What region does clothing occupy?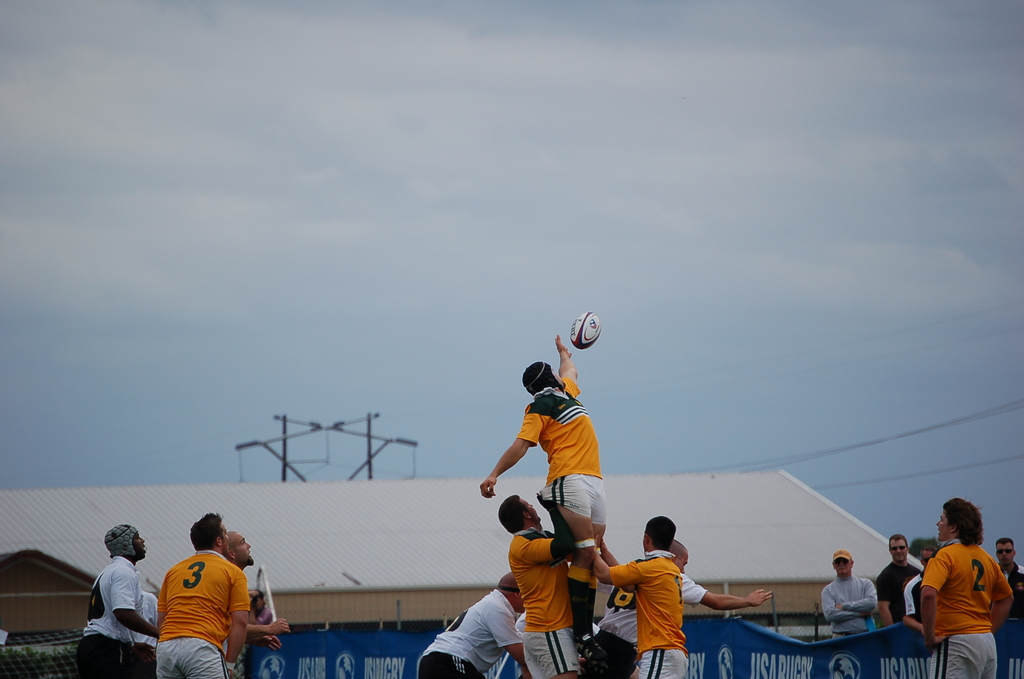
<region>119, 576, 173, 676</region>.
